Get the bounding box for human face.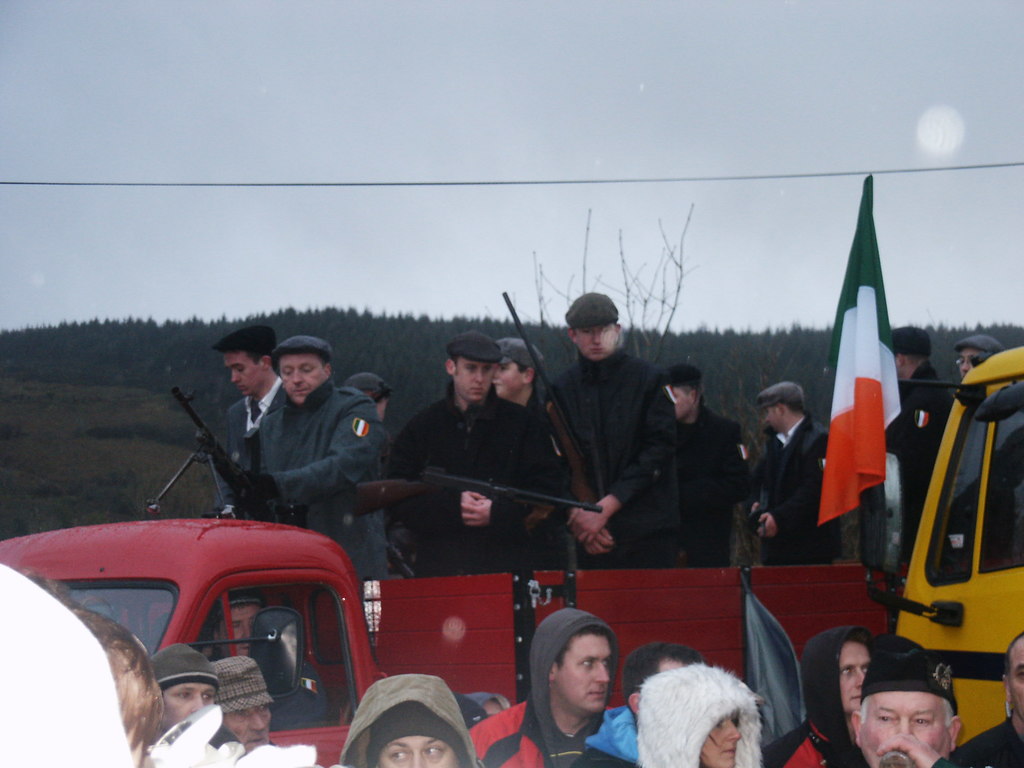
select_region(767, 410, 781, 435).
